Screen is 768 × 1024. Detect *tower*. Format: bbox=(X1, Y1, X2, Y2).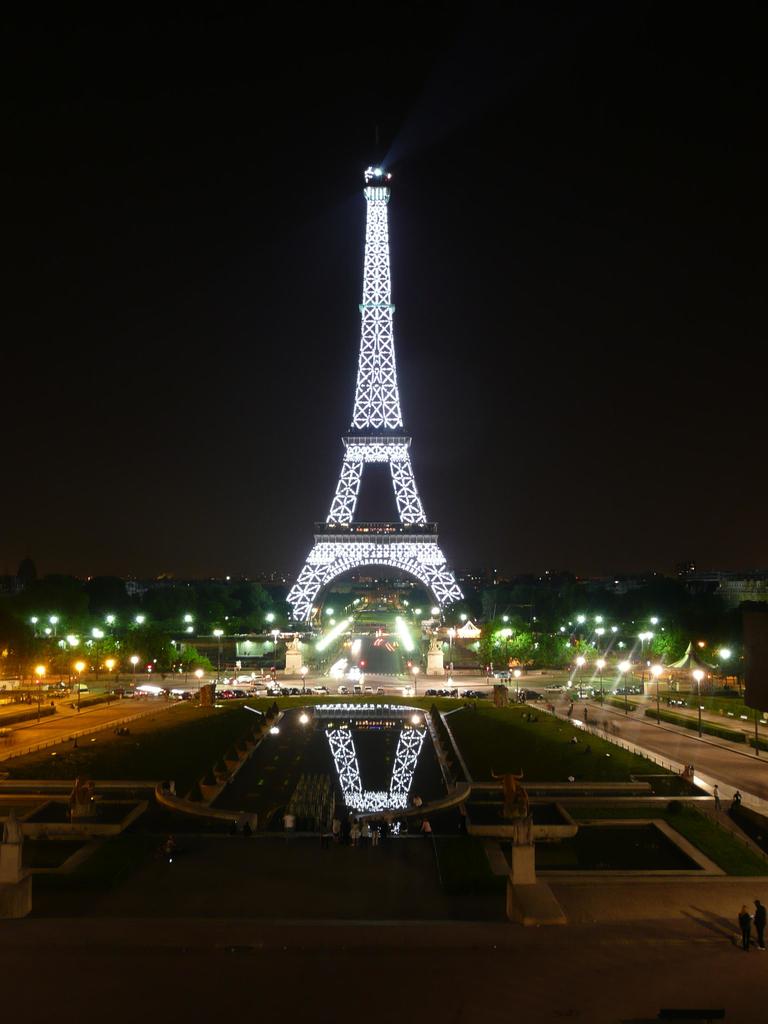
bbox=(275, 166, 465, 633).
